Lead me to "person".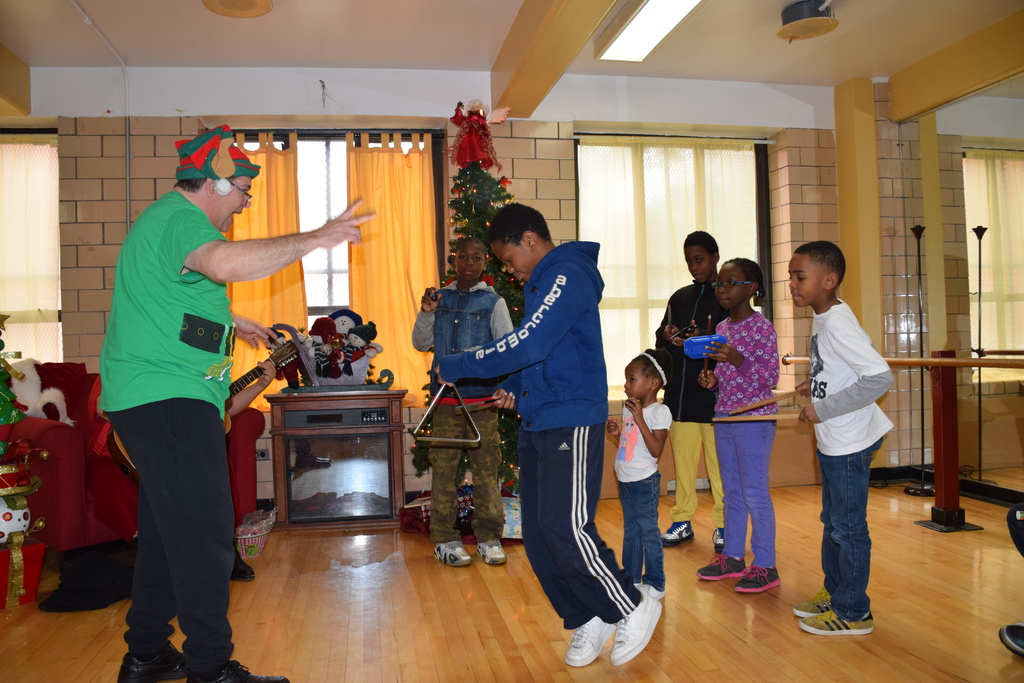
Lead to bbox=(435, 201, 666, 668).
